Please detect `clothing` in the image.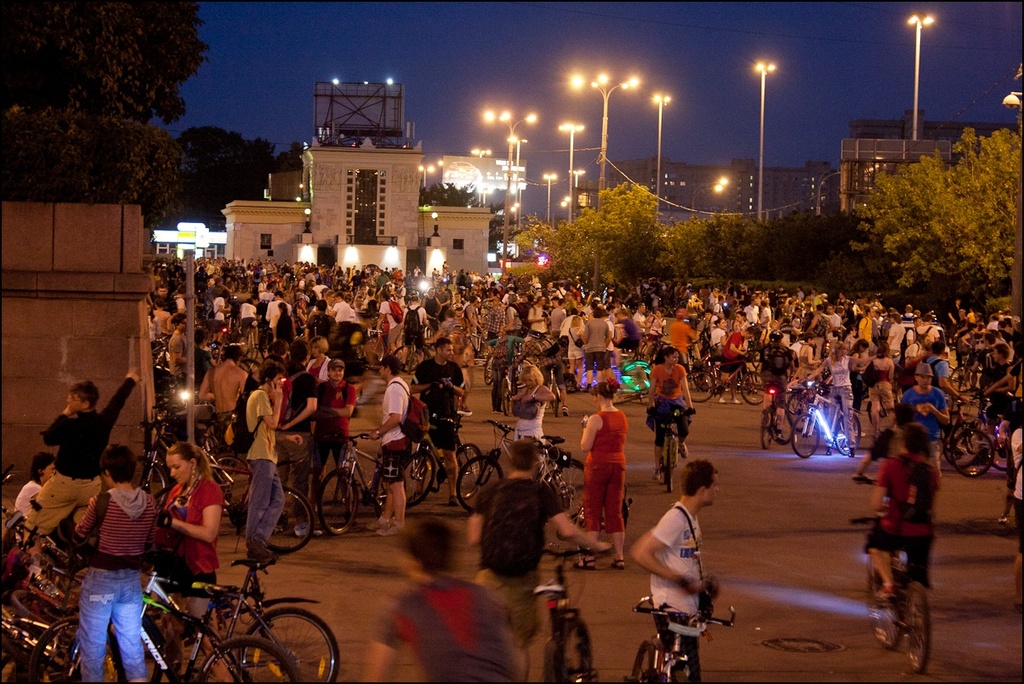
detection(589, 400, 643, 546).
